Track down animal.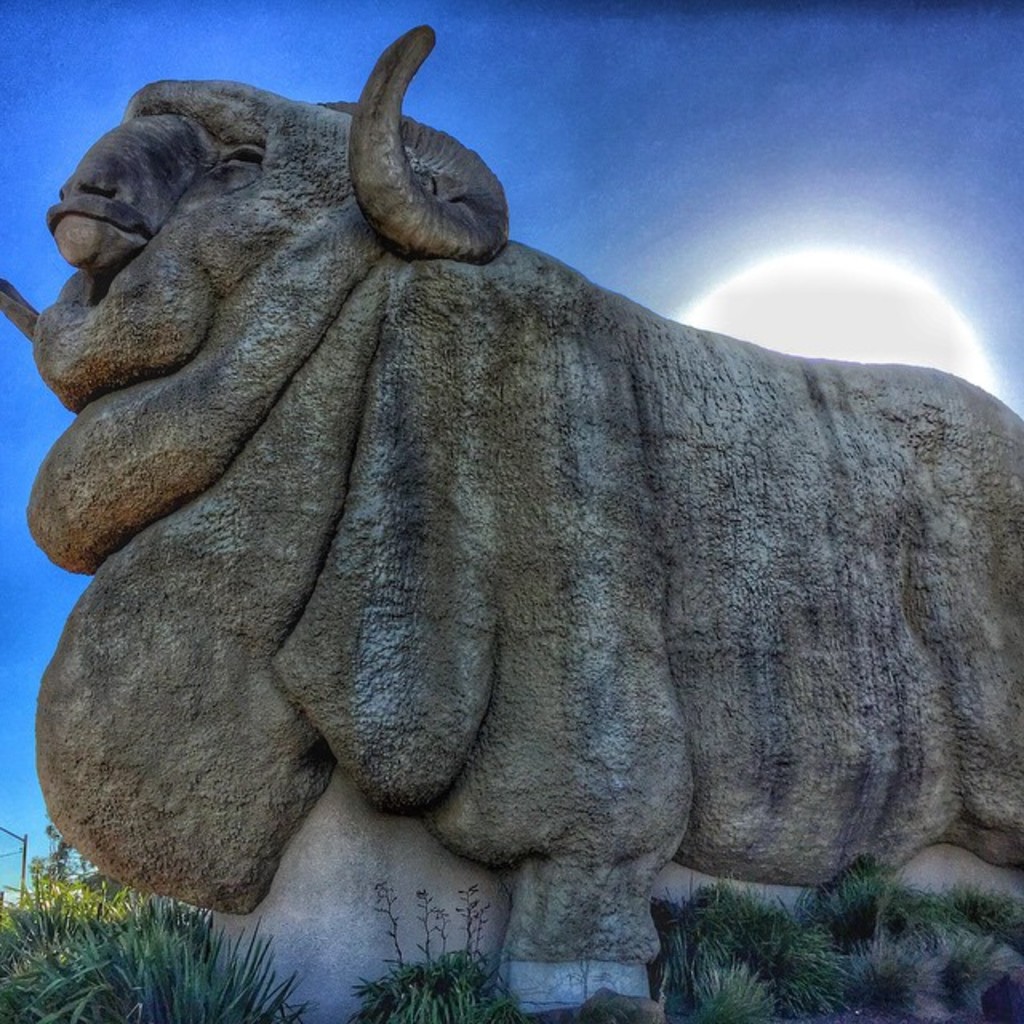
Tracked to Rect(0, 18, 1022, 1022).
